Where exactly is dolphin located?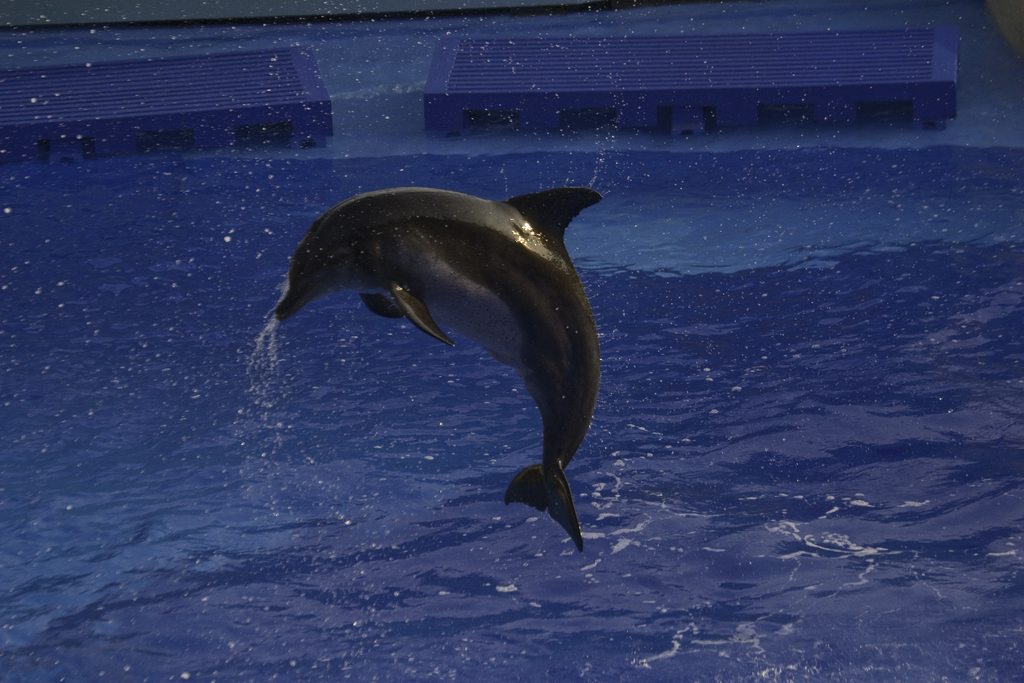
Its bounding box is x1=271 y1=186 x2=607 y2=555.
